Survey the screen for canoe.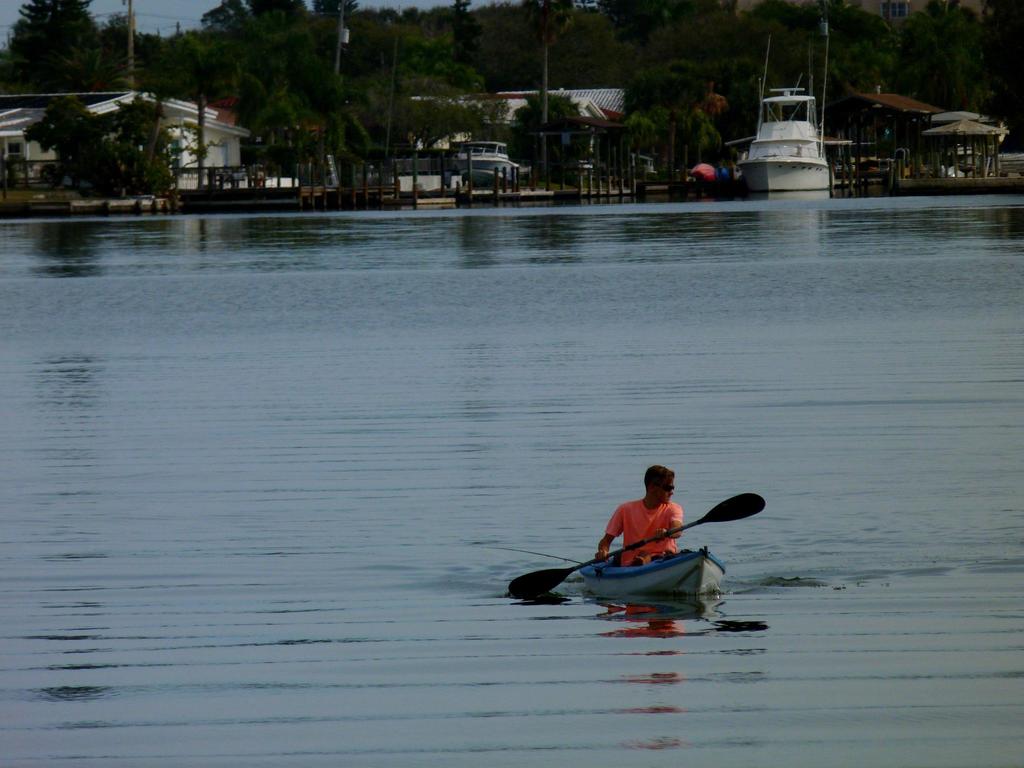
Survey found: 576 546 726 598.
